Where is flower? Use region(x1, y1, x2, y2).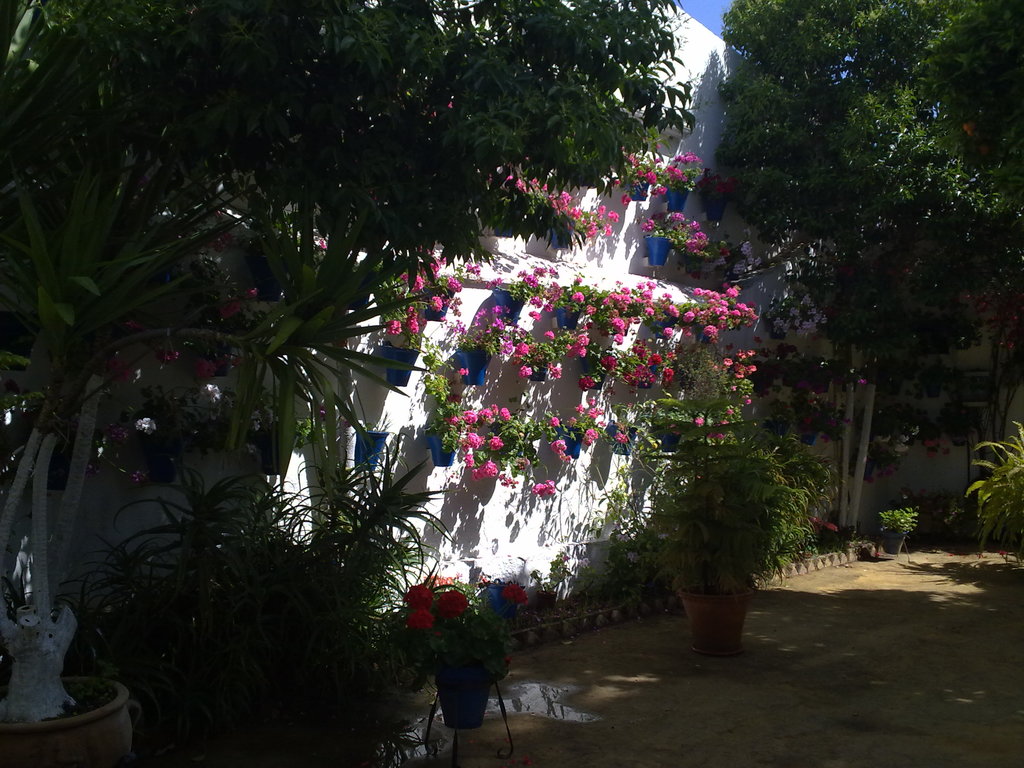
region(930, 450, 938, 458).
